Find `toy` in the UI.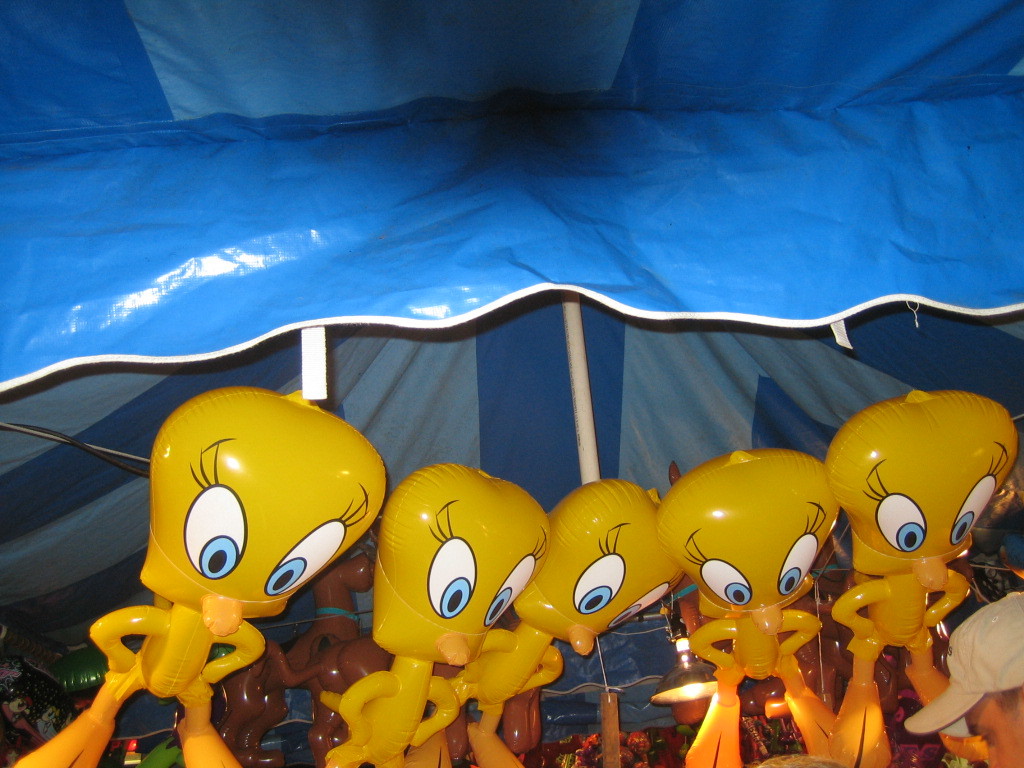
UI element at left=404, top=478, right=685, bottom=767.
